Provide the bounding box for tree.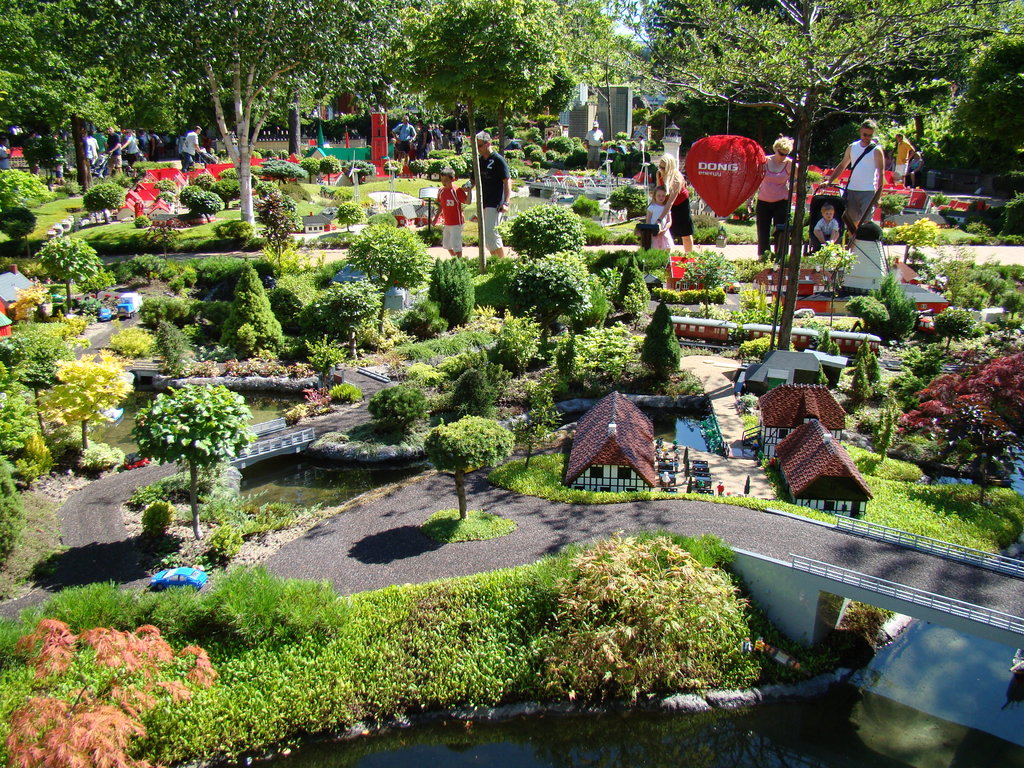
76 262 116 305.
